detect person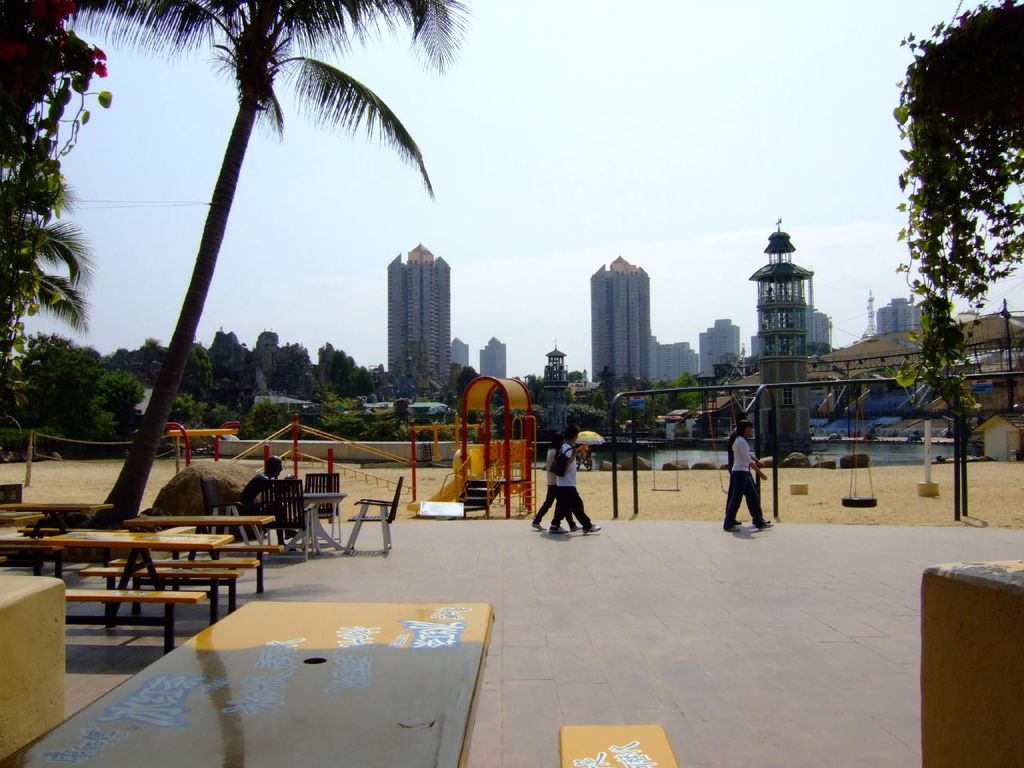
rect(245, 452, 305, 549)
